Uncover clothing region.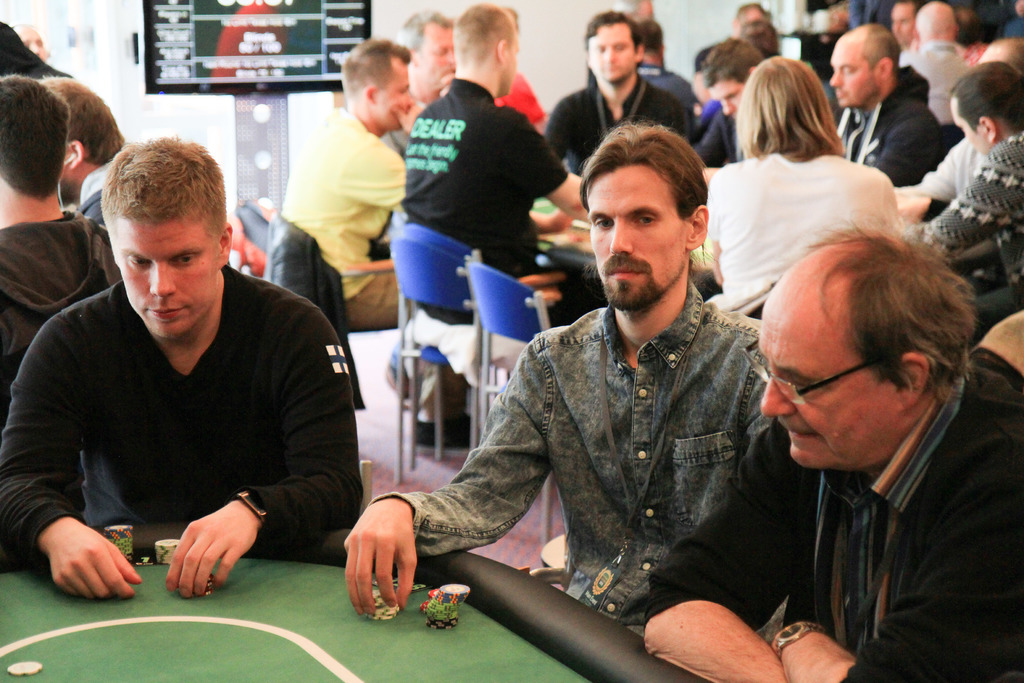
Uncovered: select_region(74, 152, 119, 231).
